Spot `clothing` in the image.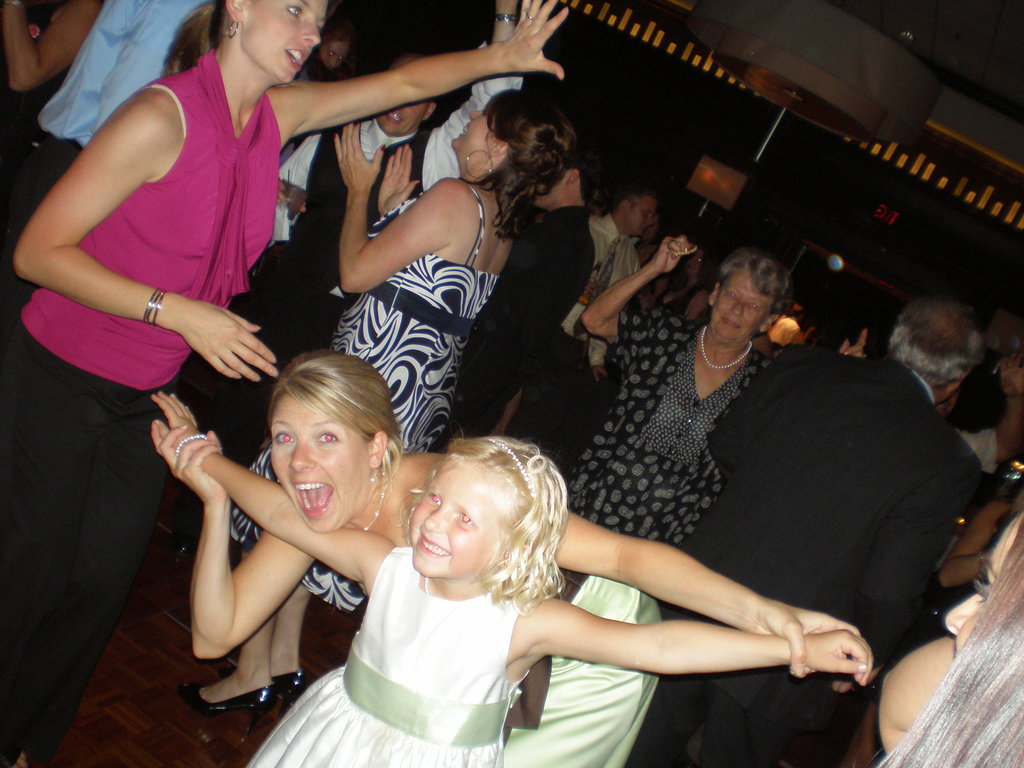
`clothing` found at <box>639,359,982,767</box>.
